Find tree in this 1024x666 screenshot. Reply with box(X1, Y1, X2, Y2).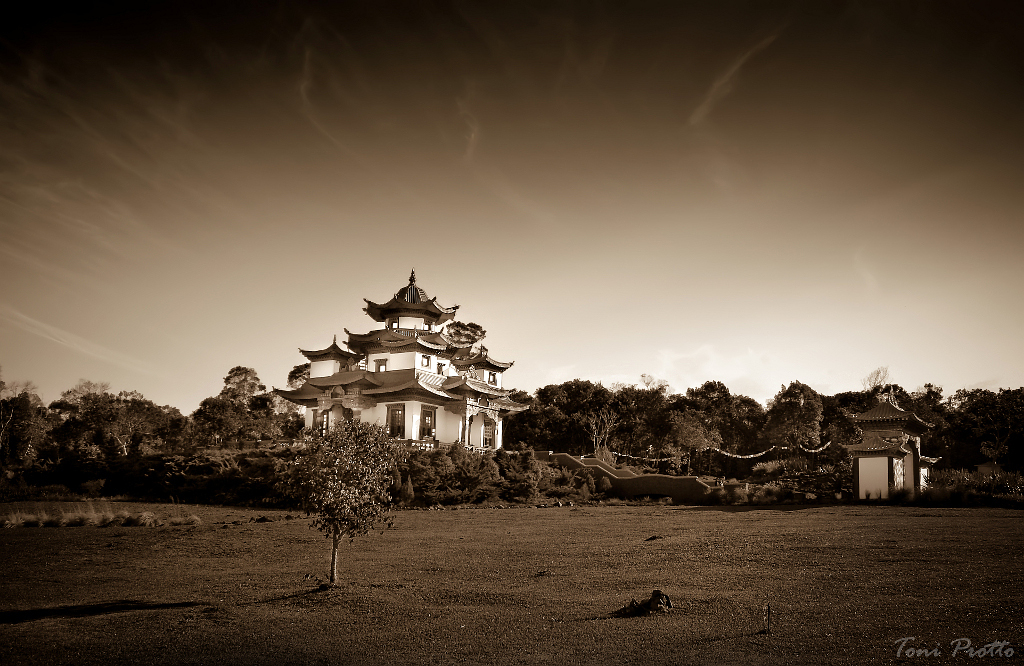
box(535, 378, 614, 416).
